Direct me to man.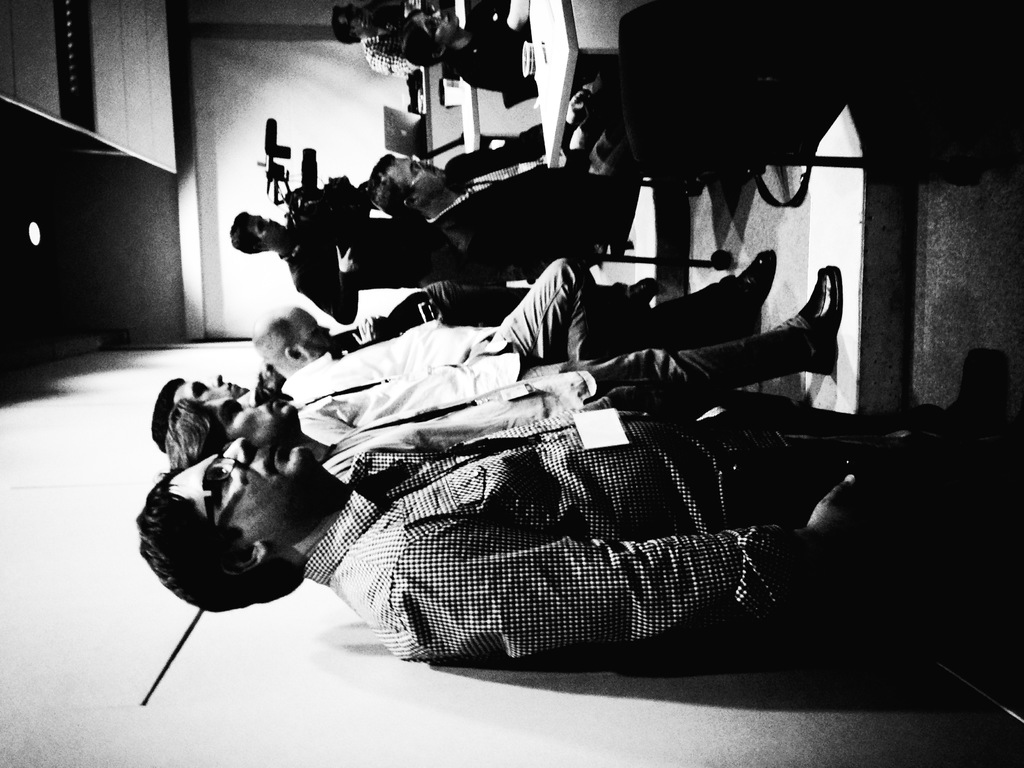
Direction: Rect(223, 219, 518, 330).
